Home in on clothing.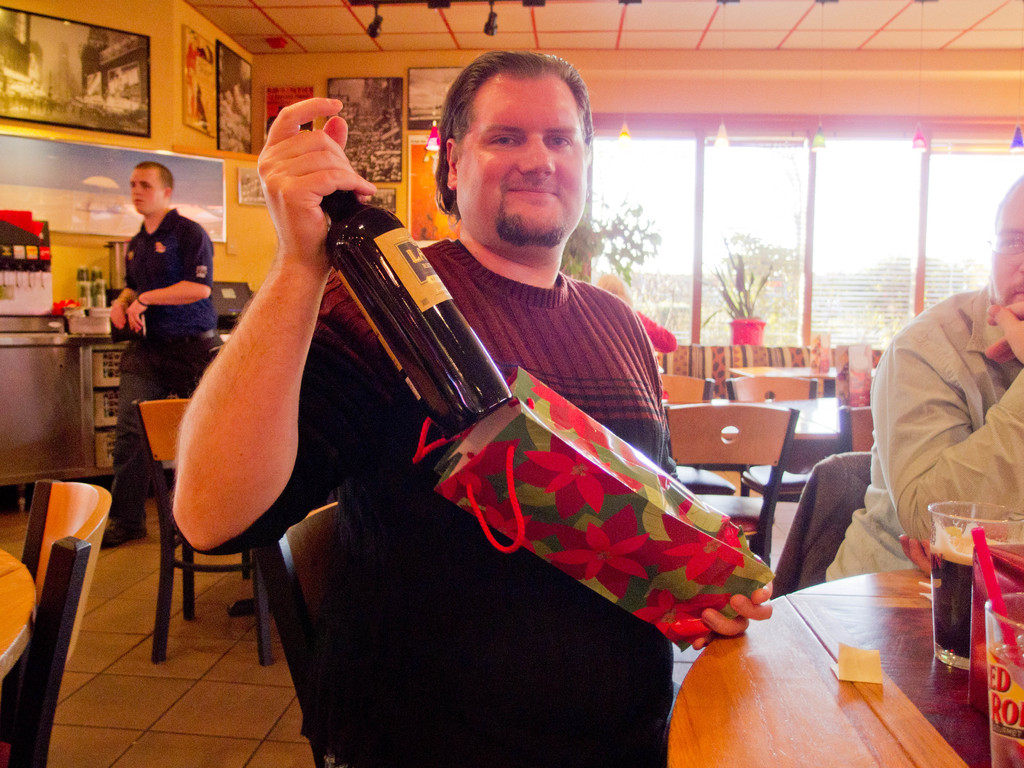
Homed in at x1=820 y1=280 x2=1023 y2=582.
